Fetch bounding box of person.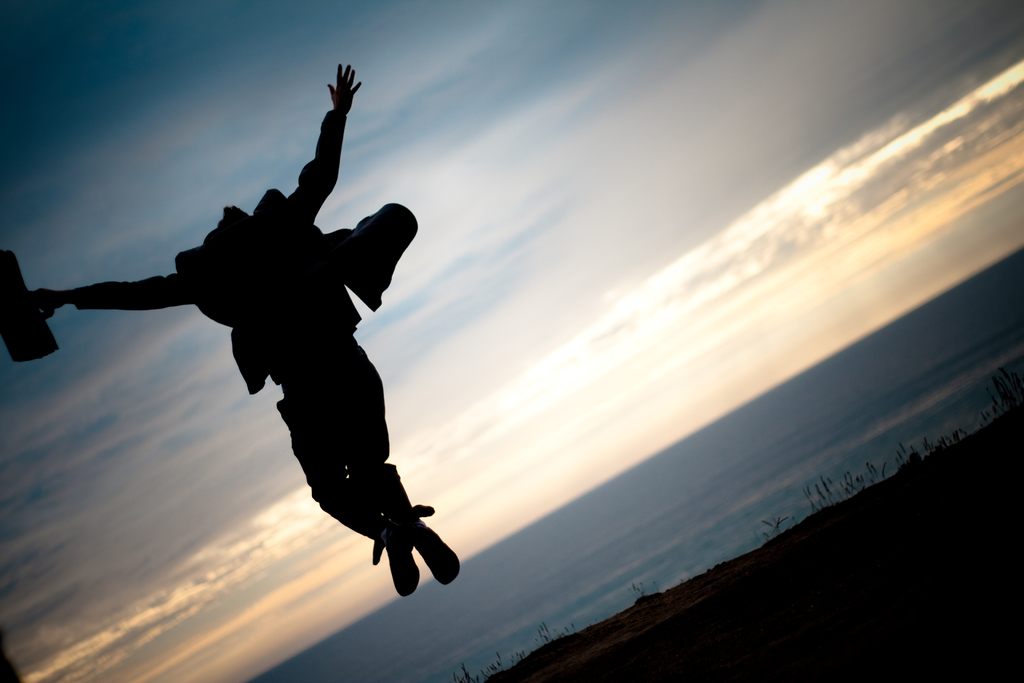
Bbox: detection(31, 64, 461, 600).
